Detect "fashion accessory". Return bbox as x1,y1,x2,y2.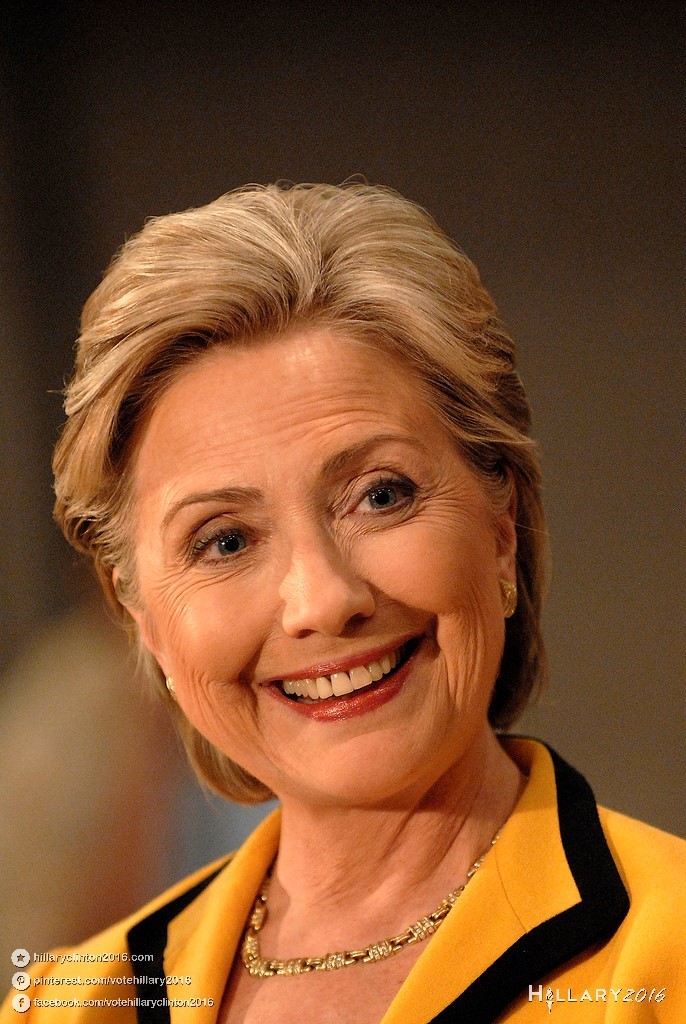
163,672,178,702.
